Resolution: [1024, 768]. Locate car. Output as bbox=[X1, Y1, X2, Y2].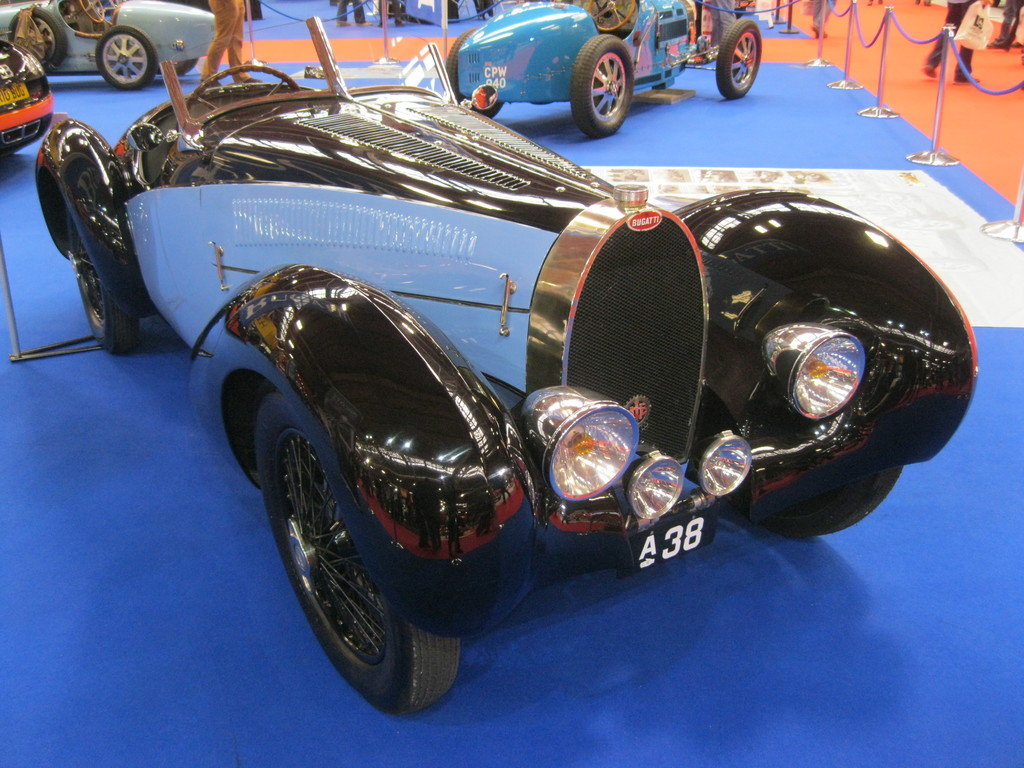
bbox=[0, 37, 58, 150].
